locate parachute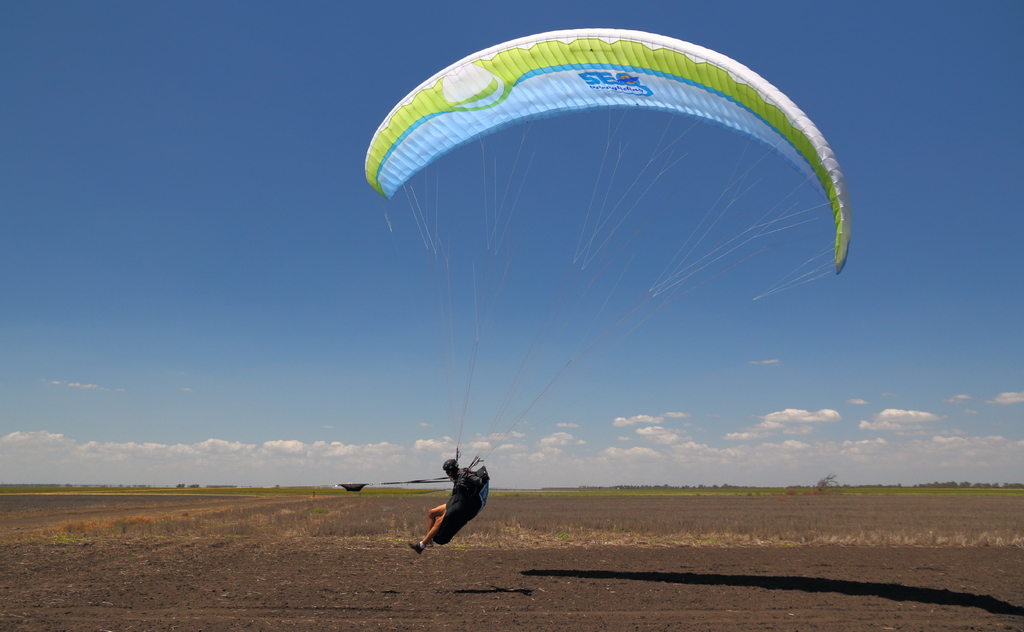
l=360, t=34, r=804, b=533
